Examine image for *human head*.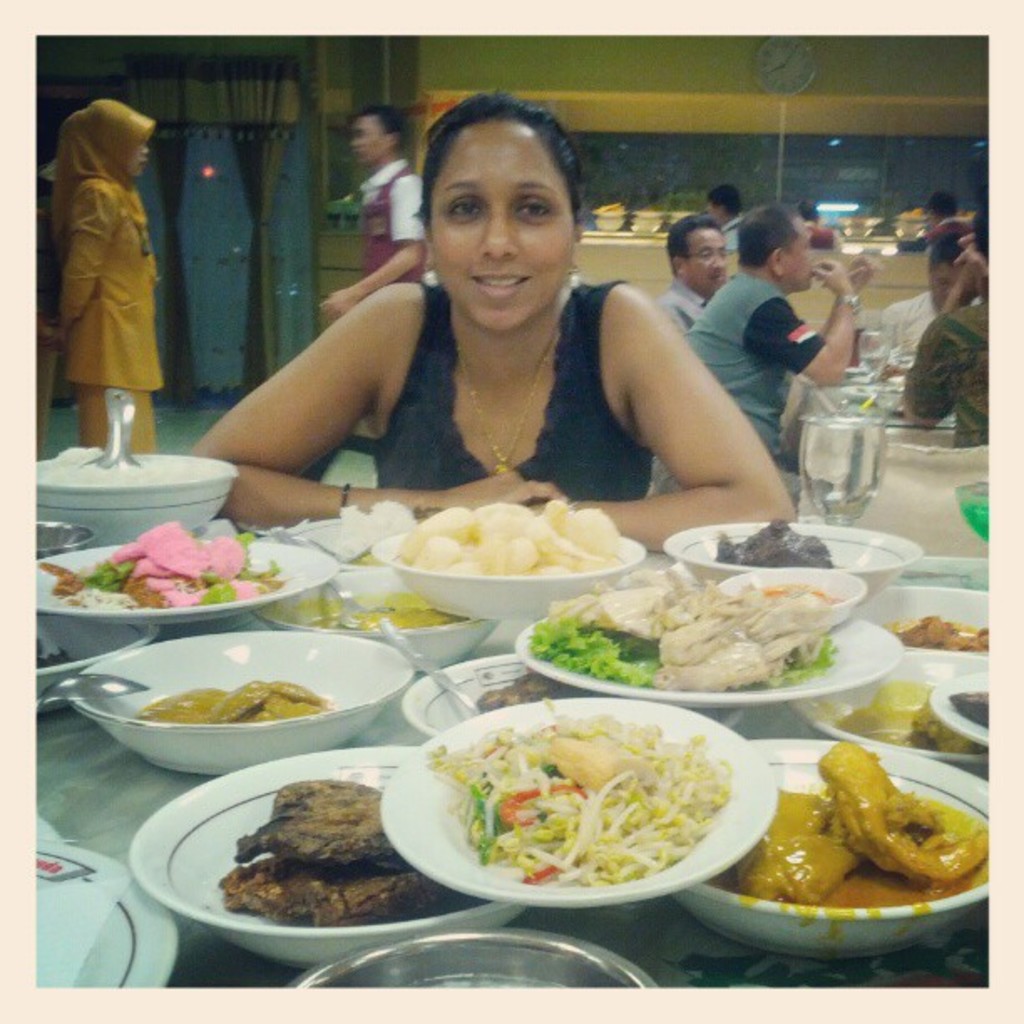
Examination result: bbox=[381, 75, 596, 321].
